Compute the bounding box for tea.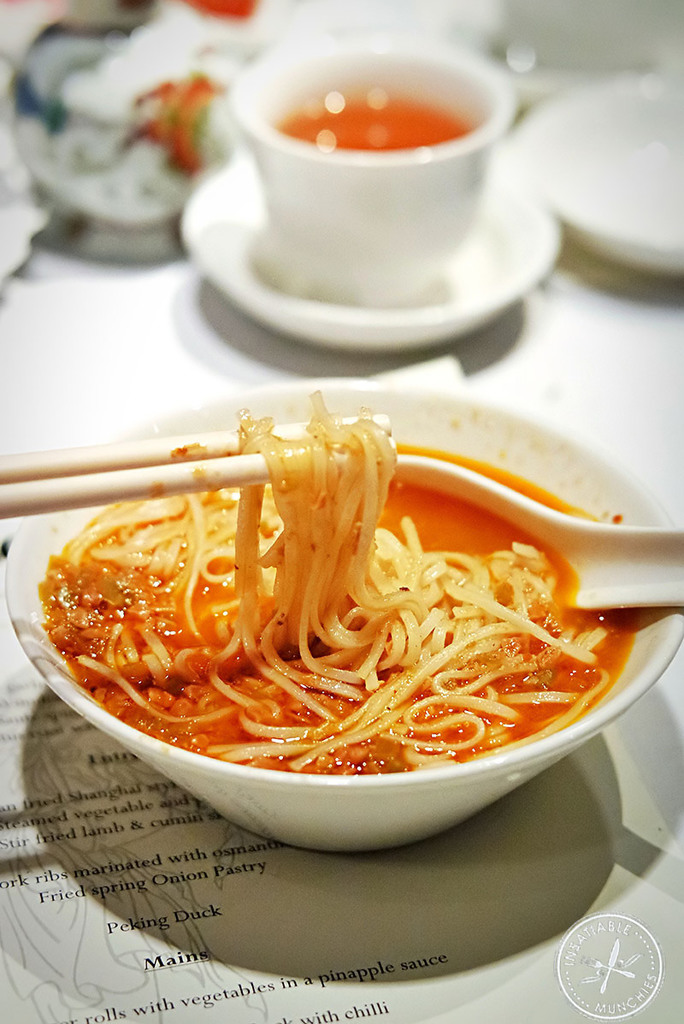
l=275, t=89, r=463, b=149.
